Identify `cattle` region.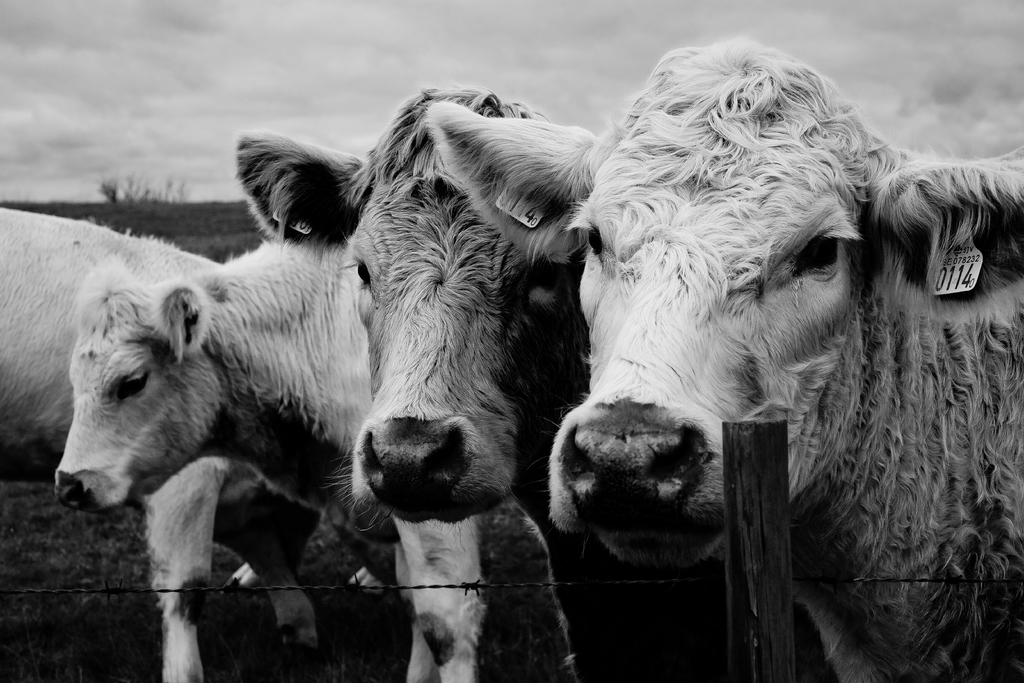
Region: 49 251 554 682.
